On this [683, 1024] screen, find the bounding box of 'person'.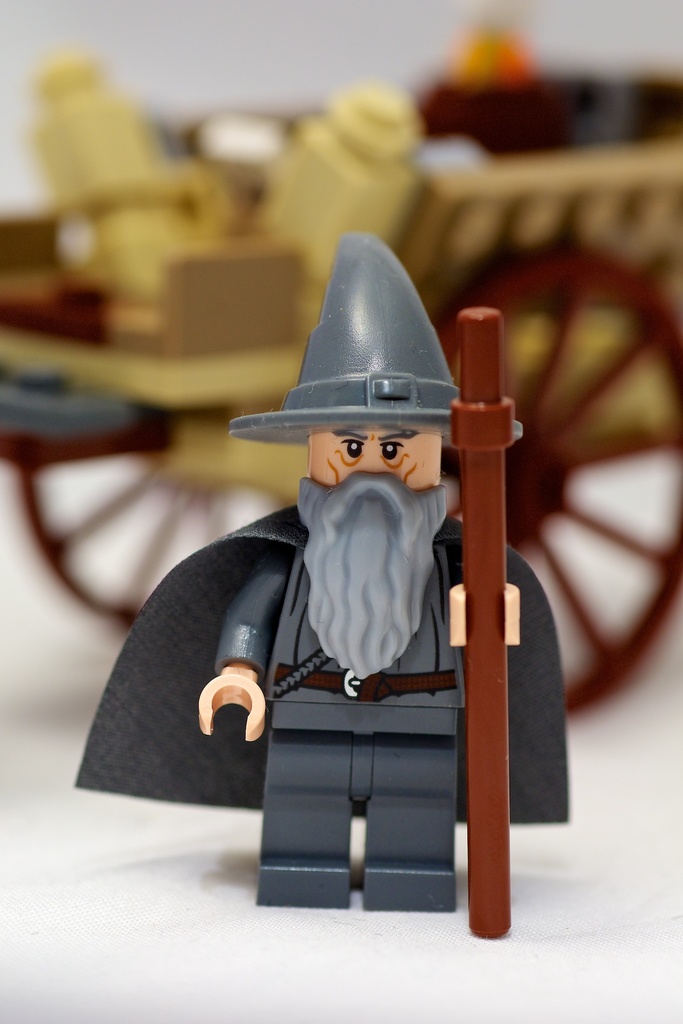
Bounding box: bbox=[74, 232, 570, 916].
